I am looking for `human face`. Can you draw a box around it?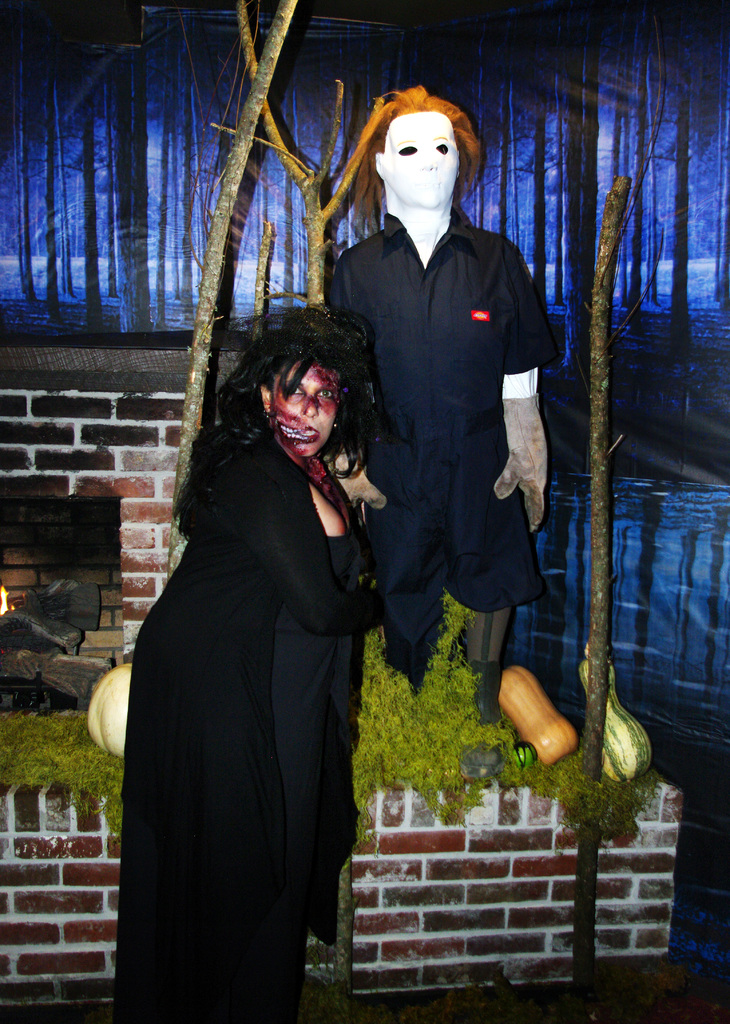
Sure, the bounding box is (383,113,462,205).
